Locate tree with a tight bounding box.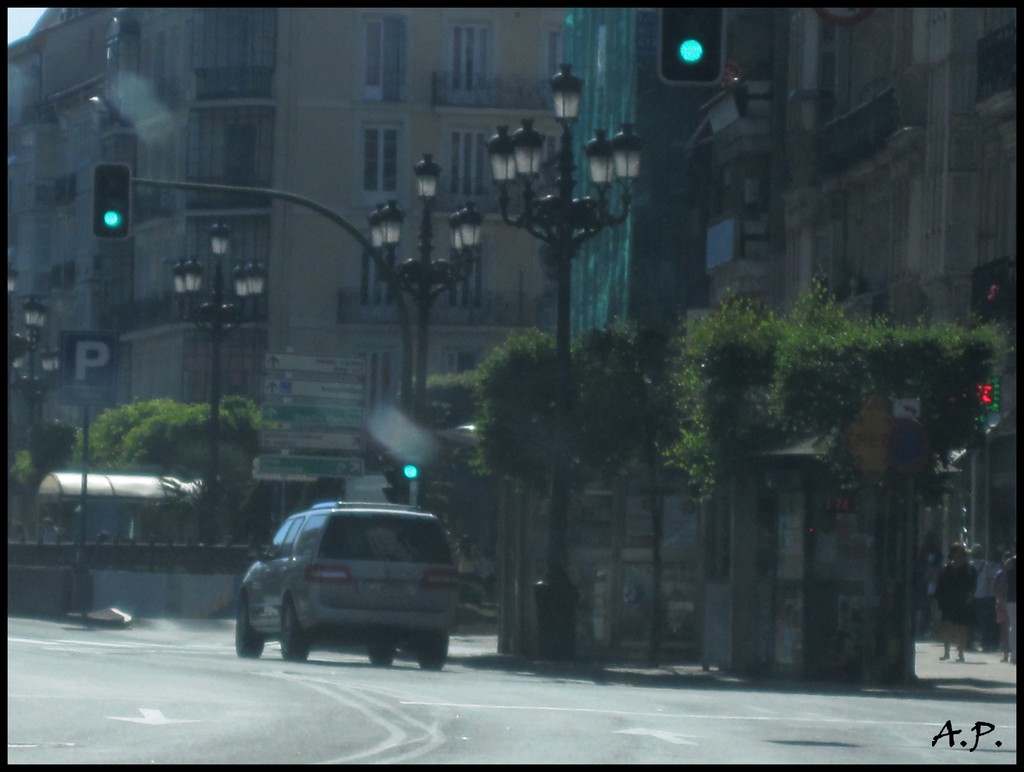
<bbox>671, 295, 790, 683</bbox>.
